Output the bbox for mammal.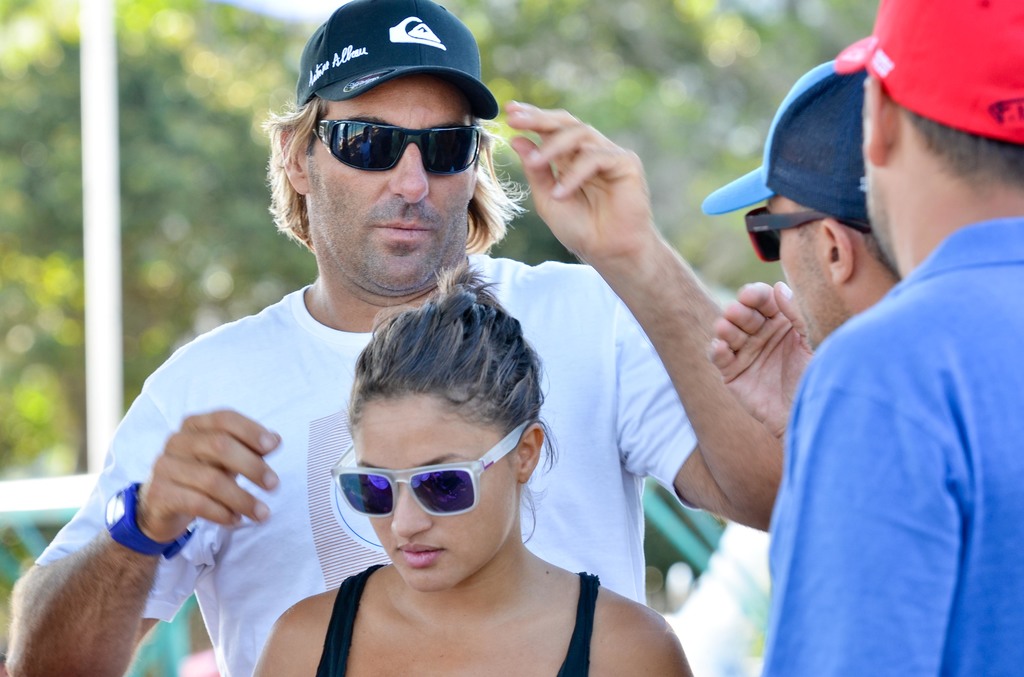
2,0,790,676.
